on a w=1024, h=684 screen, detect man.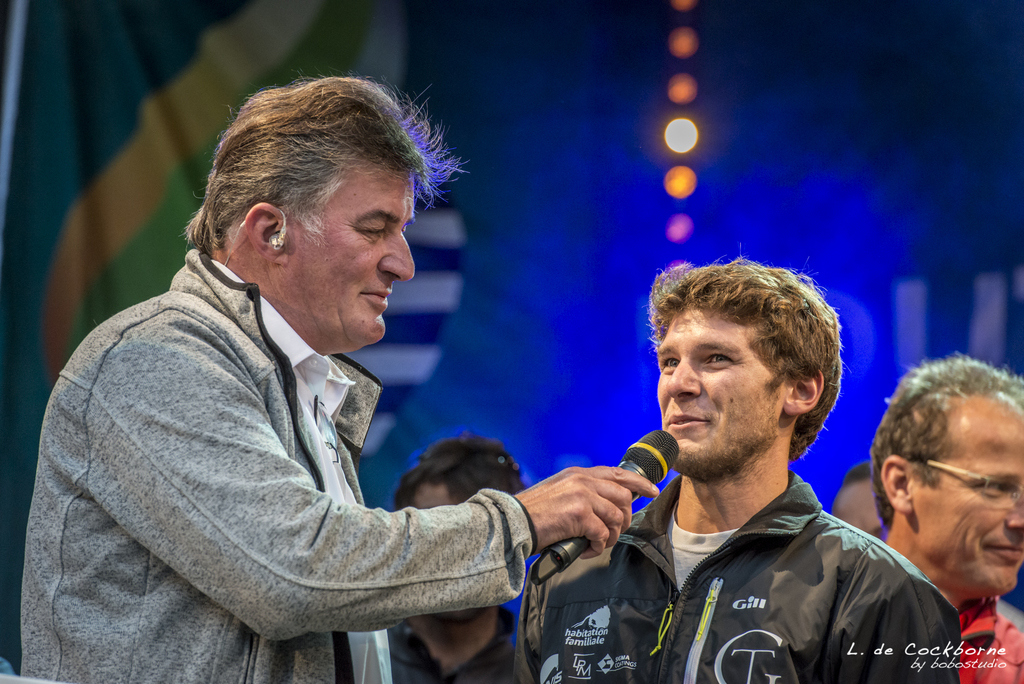
bbox=[871, 352, 1023, 683].
